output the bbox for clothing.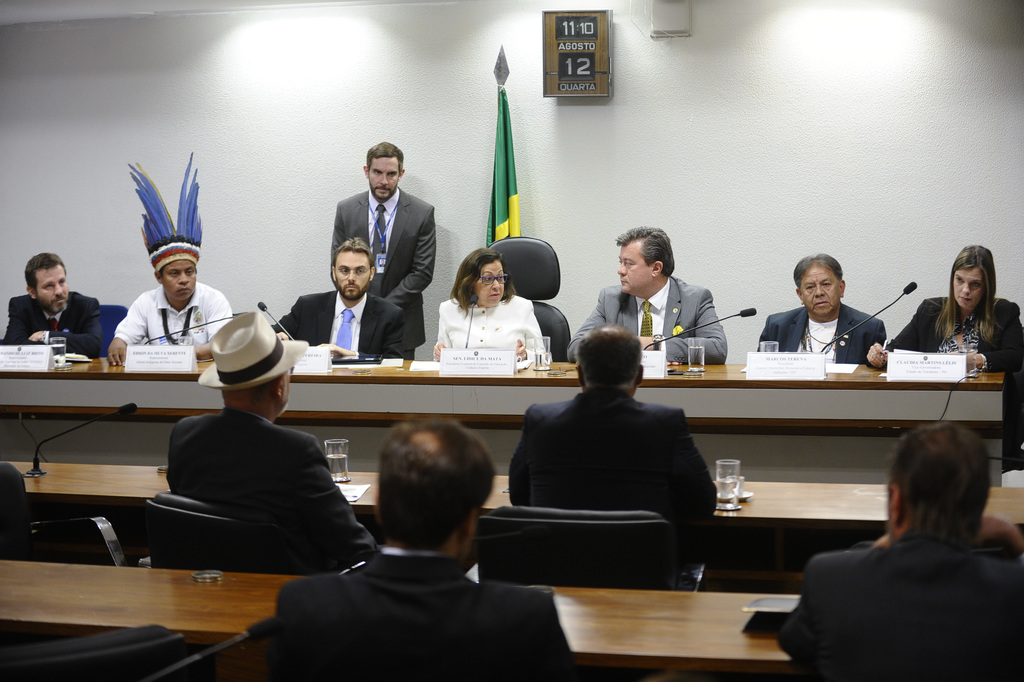
pyautogui.locateOnScreen(330, 189, 433, 359).
